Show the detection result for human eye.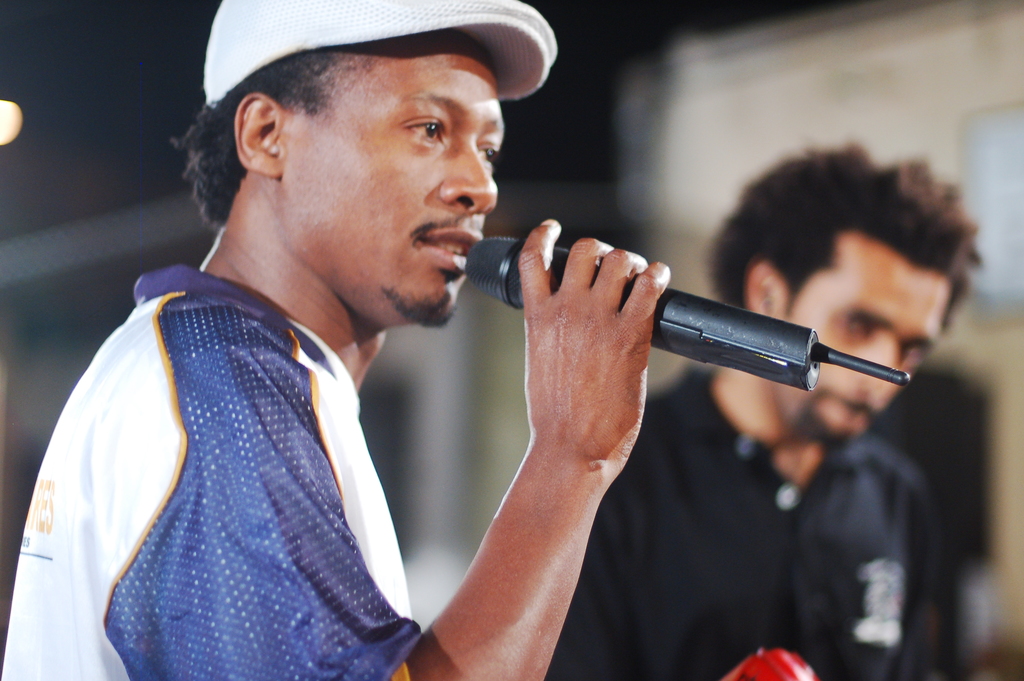
397/114/451/147.
